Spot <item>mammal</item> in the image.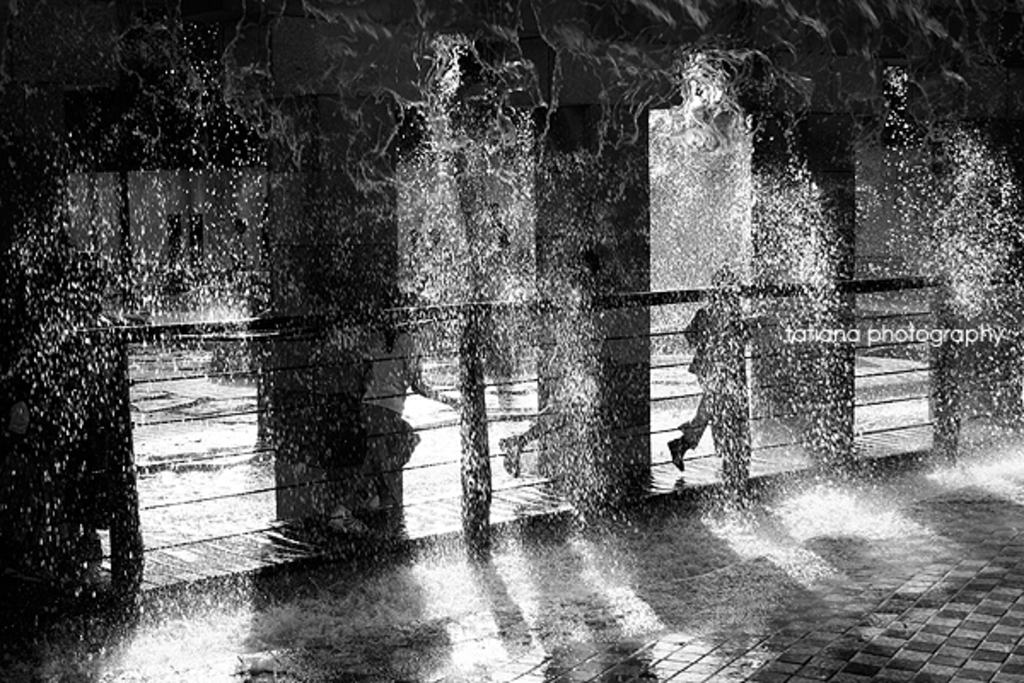
<item>mammal</item> found at rect(678, 290, 777, 504).
